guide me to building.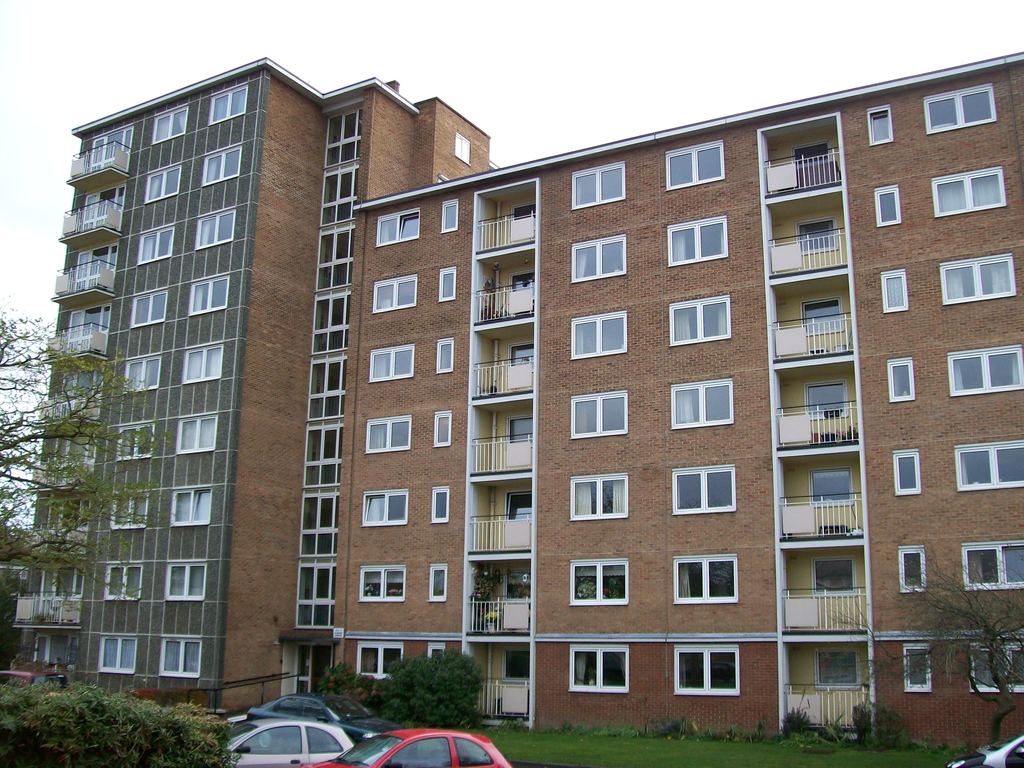
Guidance: box(0, 59, 1023, 752).
